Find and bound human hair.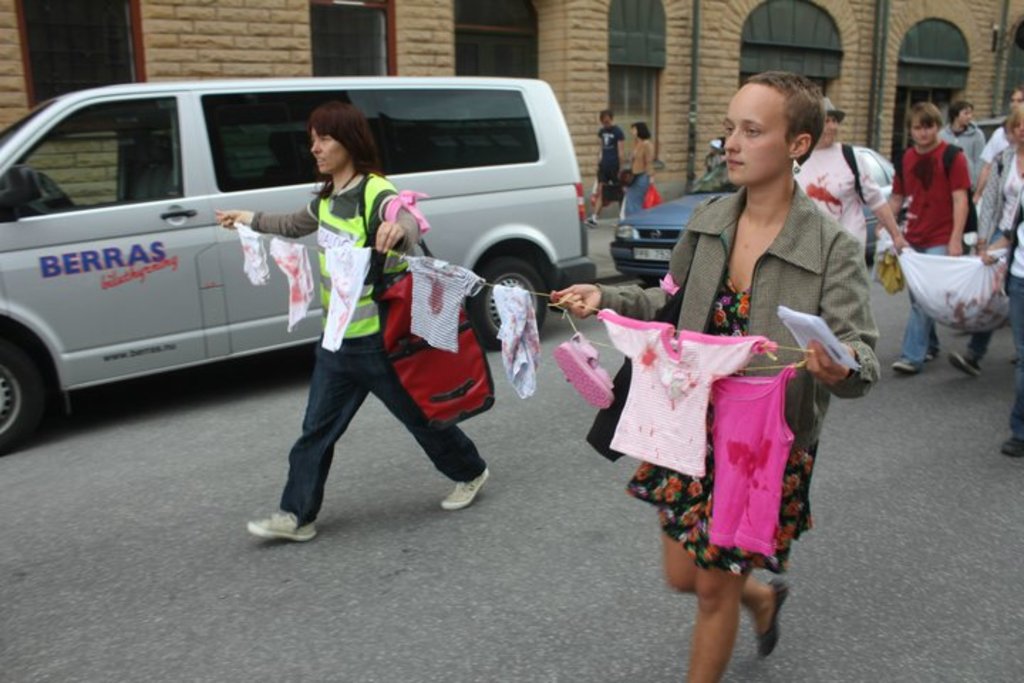
Bound: [596,108,614,124].
